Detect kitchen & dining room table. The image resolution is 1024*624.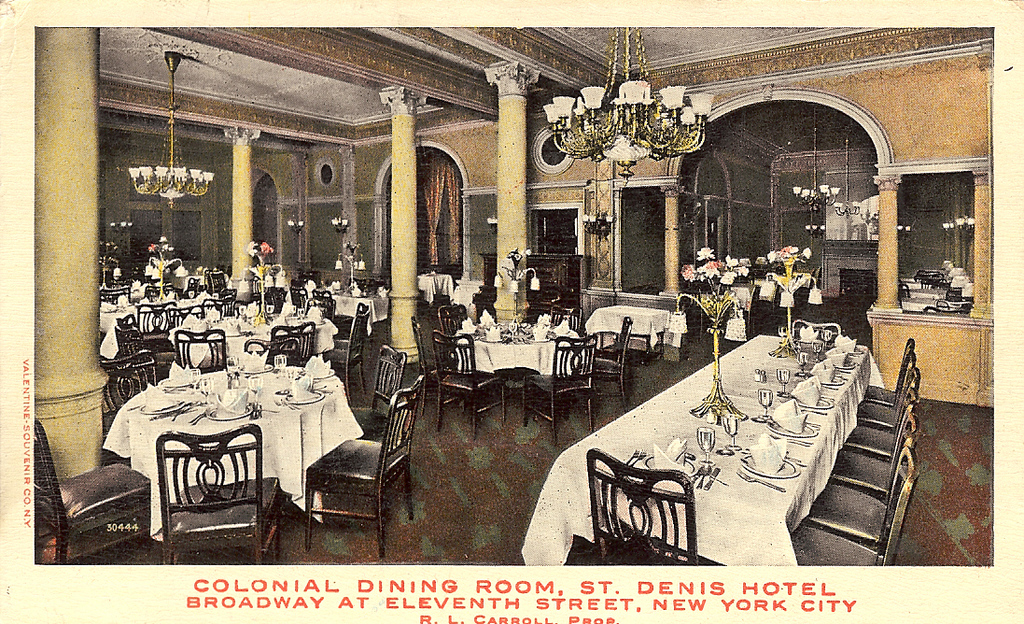
<box>70,360,435,537</box>.
